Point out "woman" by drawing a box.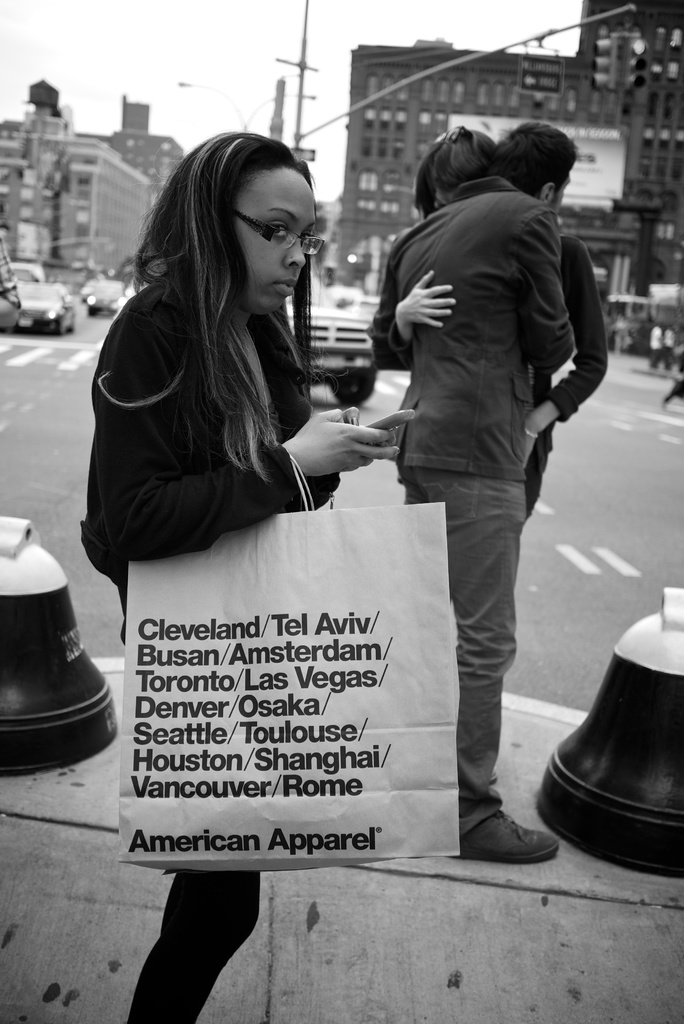
Rect(77, 137, 406, 1023).
